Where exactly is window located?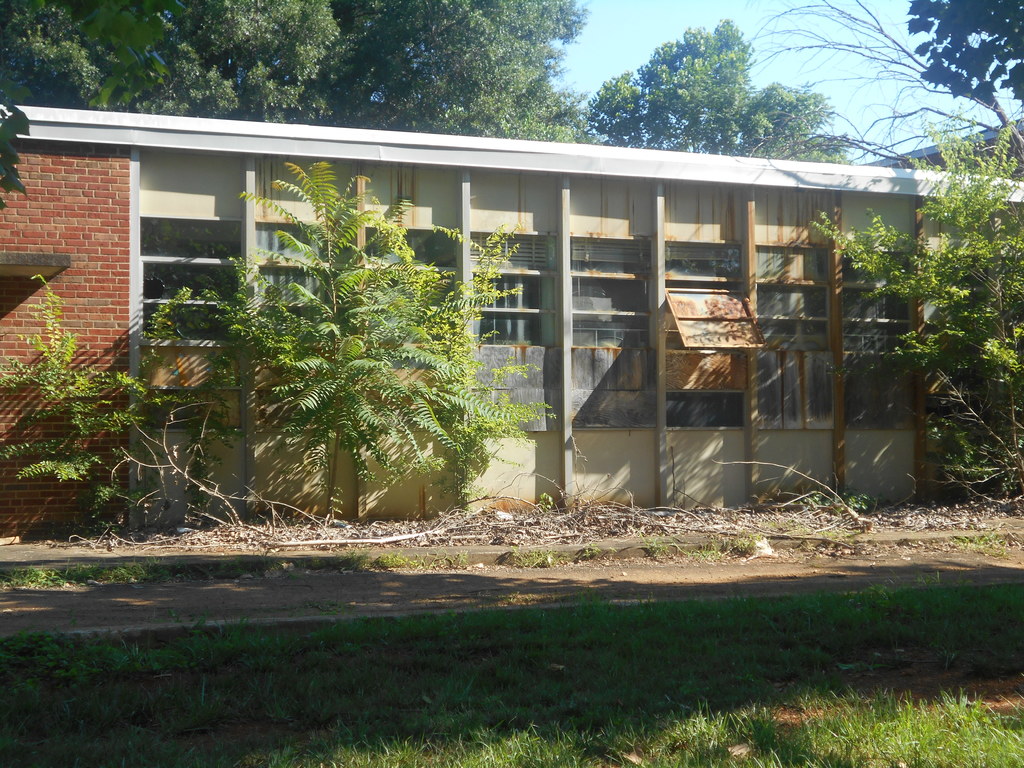
Its bounding box is 361/230/466/269.
